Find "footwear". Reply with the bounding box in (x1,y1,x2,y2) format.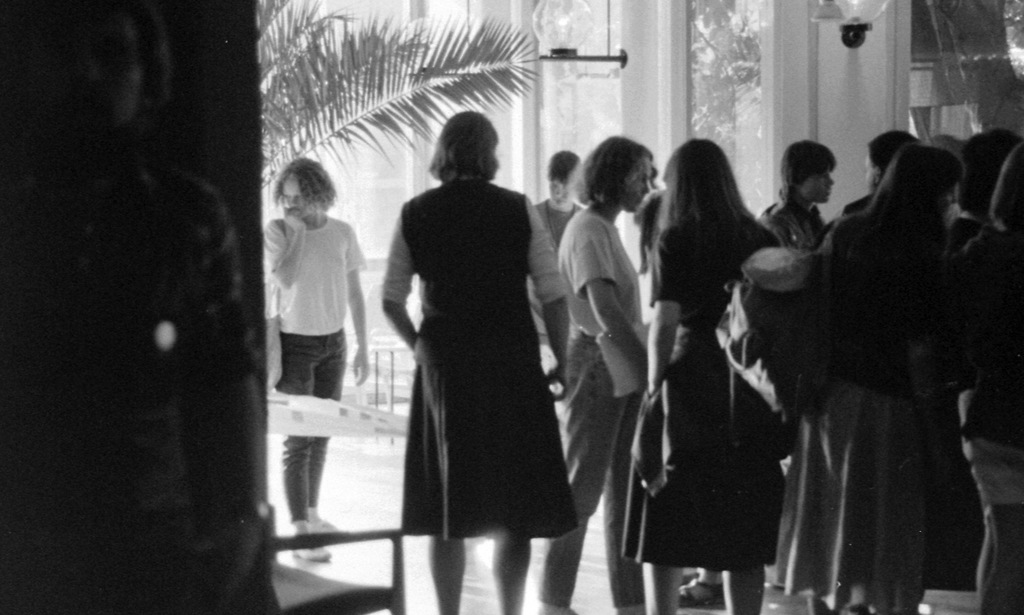
(676,577,728,612).
